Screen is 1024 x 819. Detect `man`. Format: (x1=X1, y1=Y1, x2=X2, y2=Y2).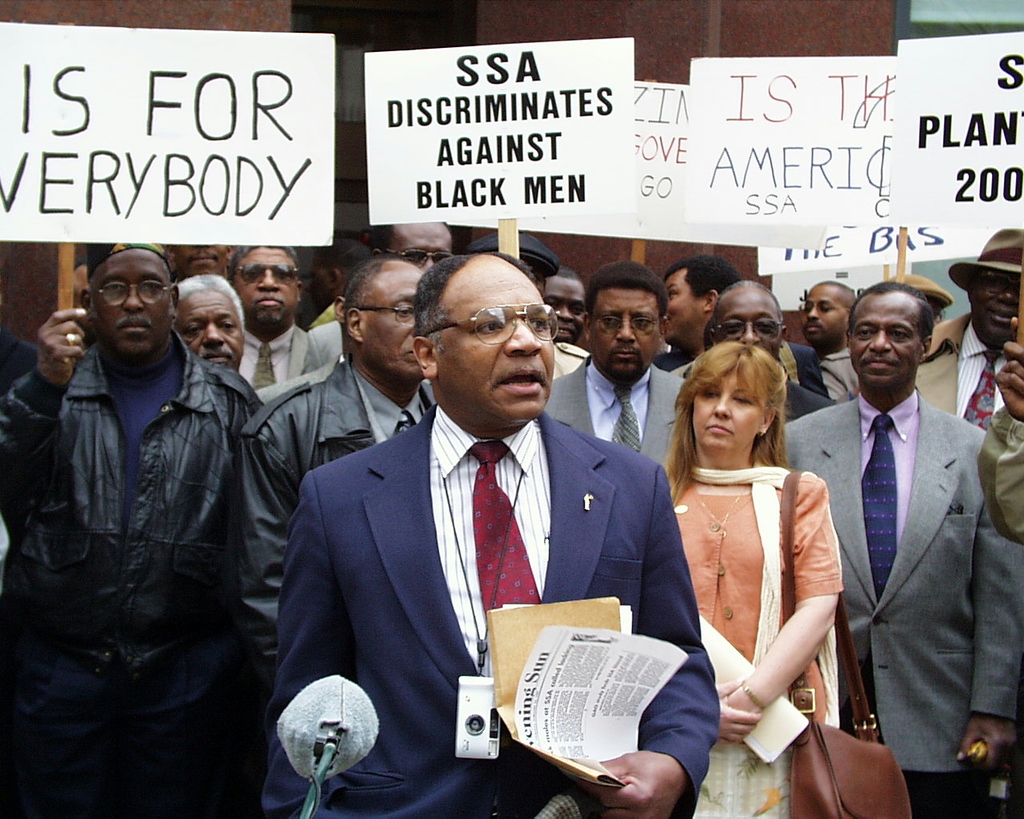
(x1=538, y1=262, x2=686, y2=472).
